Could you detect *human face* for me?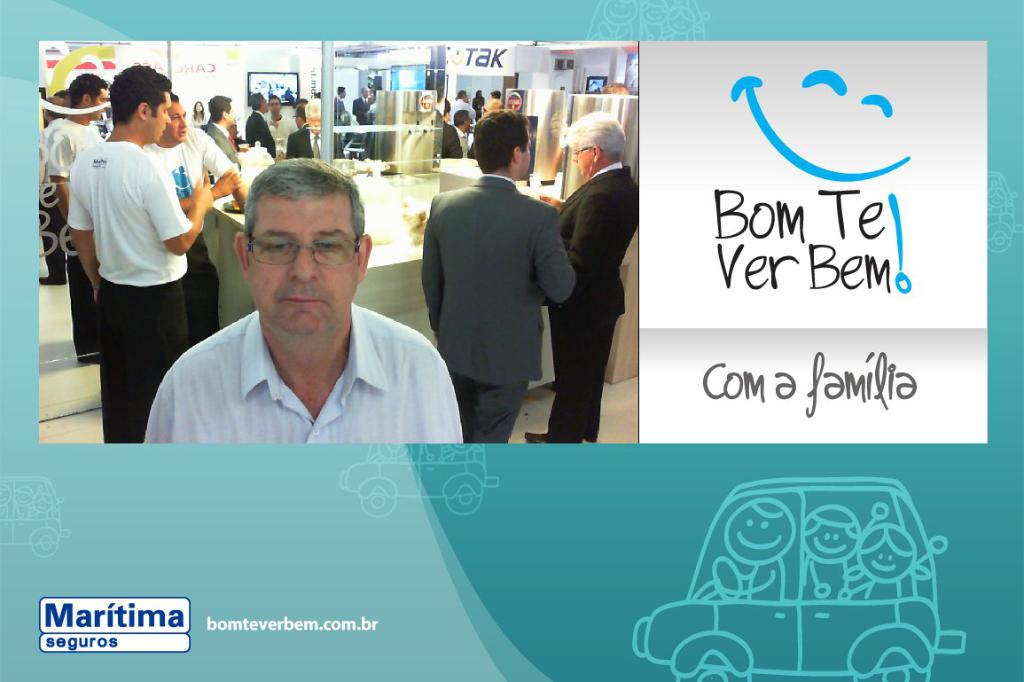
Detection result: <box>293,111,299,131</box>.
